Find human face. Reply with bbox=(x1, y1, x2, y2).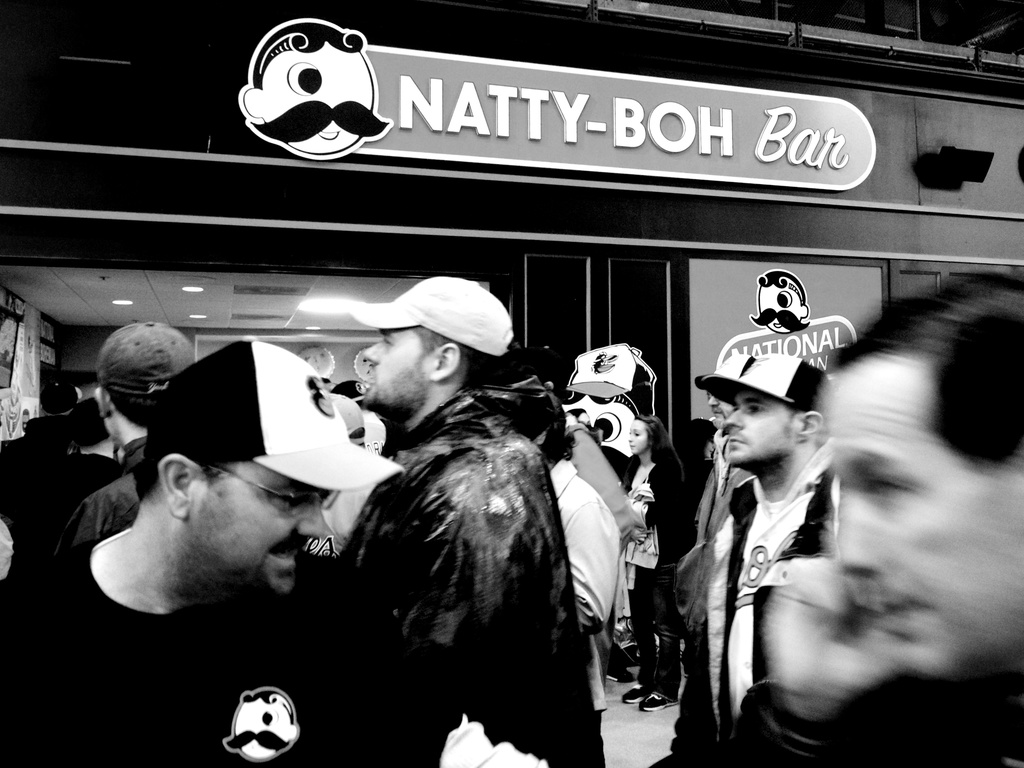
bbox=(724, 396, 796, 472).
